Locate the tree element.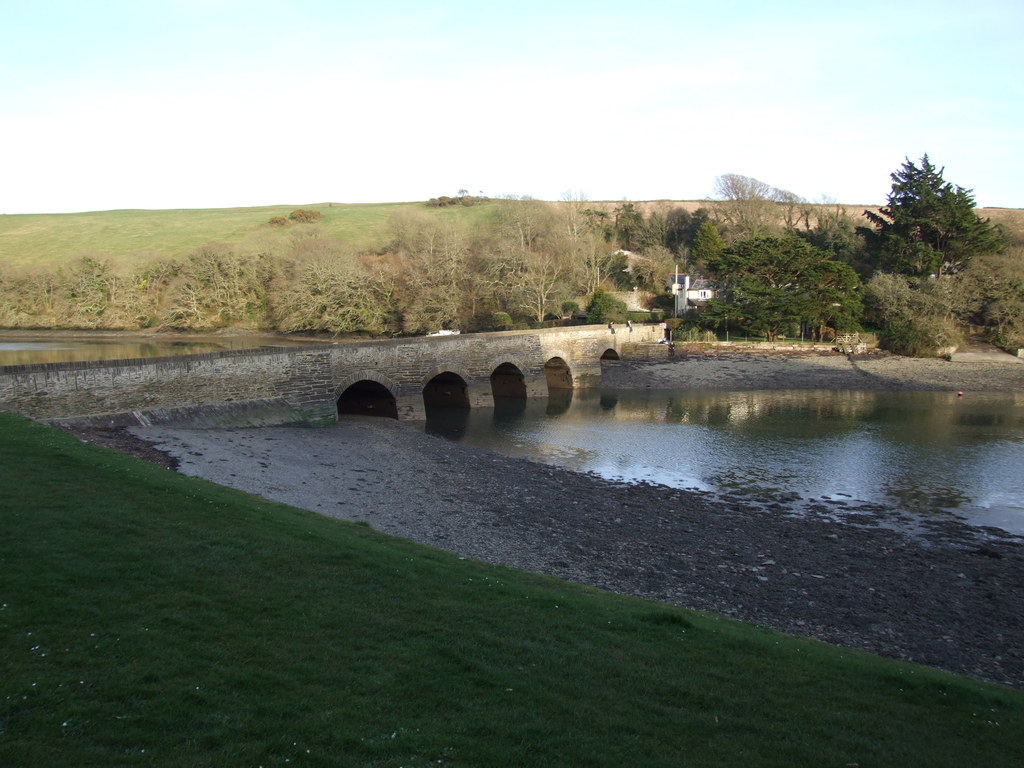
Element bbox: bbox(874, 269, 968, 356).
